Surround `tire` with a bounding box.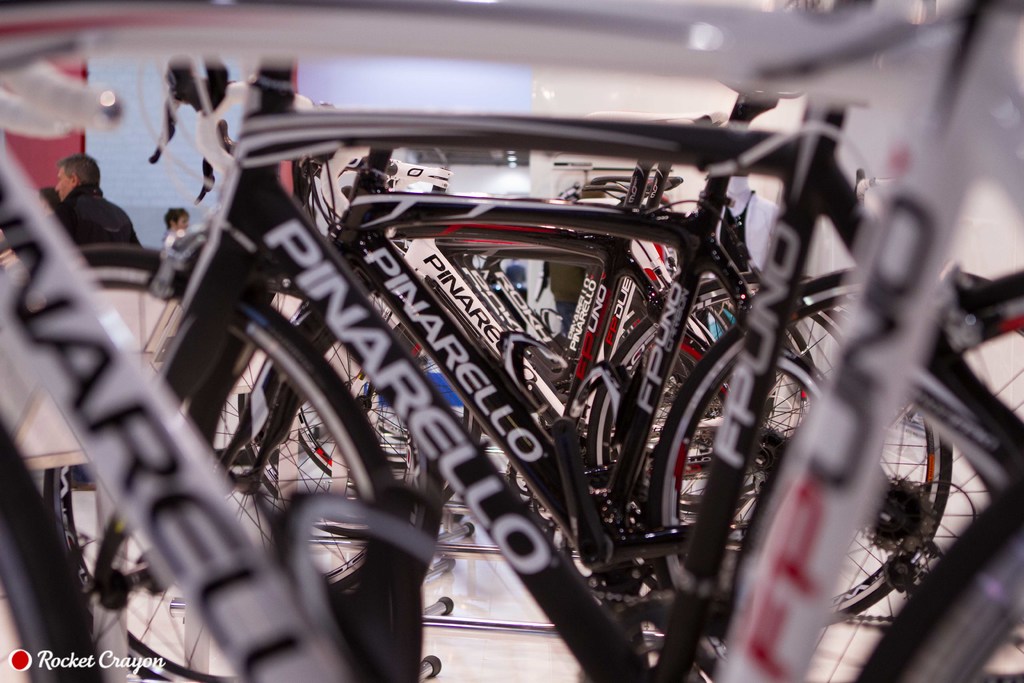
[851, 465, 1023, 682].
